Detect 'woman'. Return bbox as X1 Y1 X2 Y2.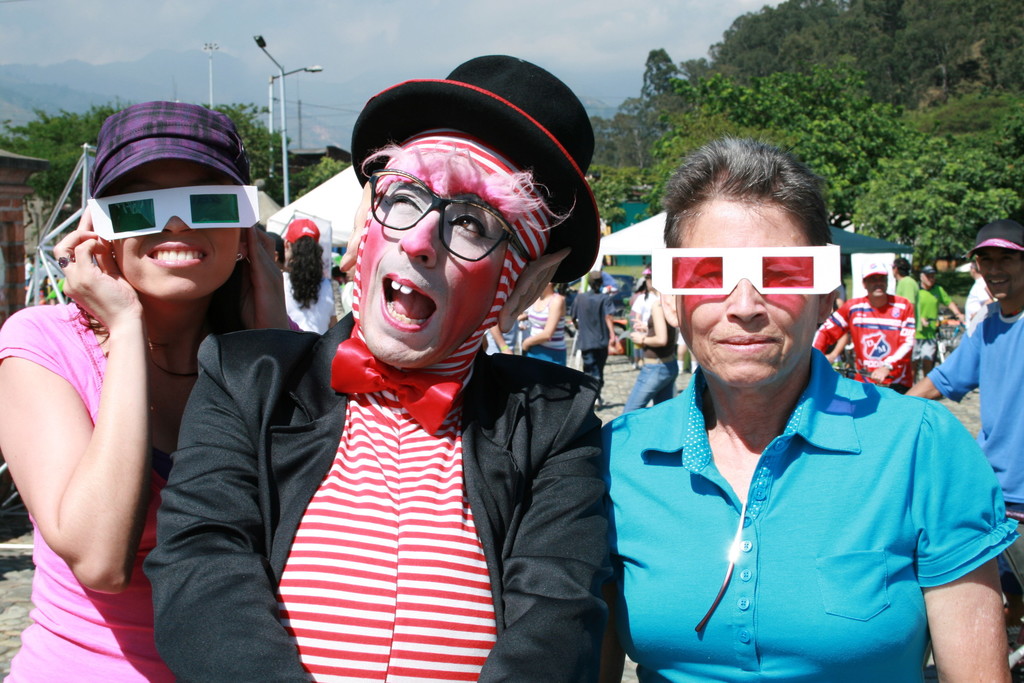
618 249 685 415.
